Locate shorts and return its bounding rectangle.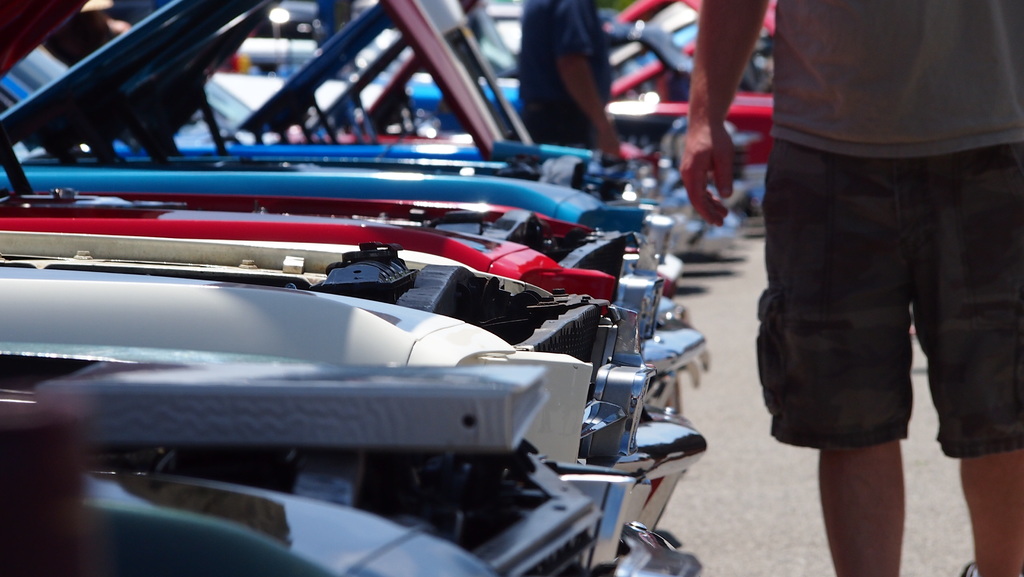
{"x1": 773, "y1": 131, "x2": 993, "y2": 471}.
